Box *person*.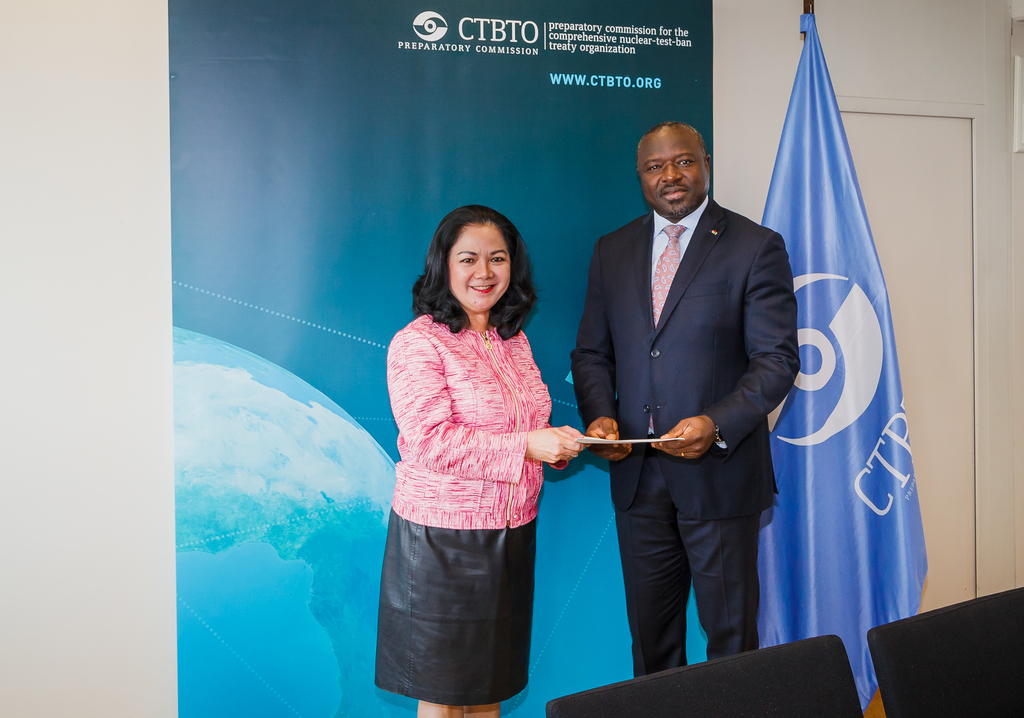
bbox=(582, 91, 804, 696).
